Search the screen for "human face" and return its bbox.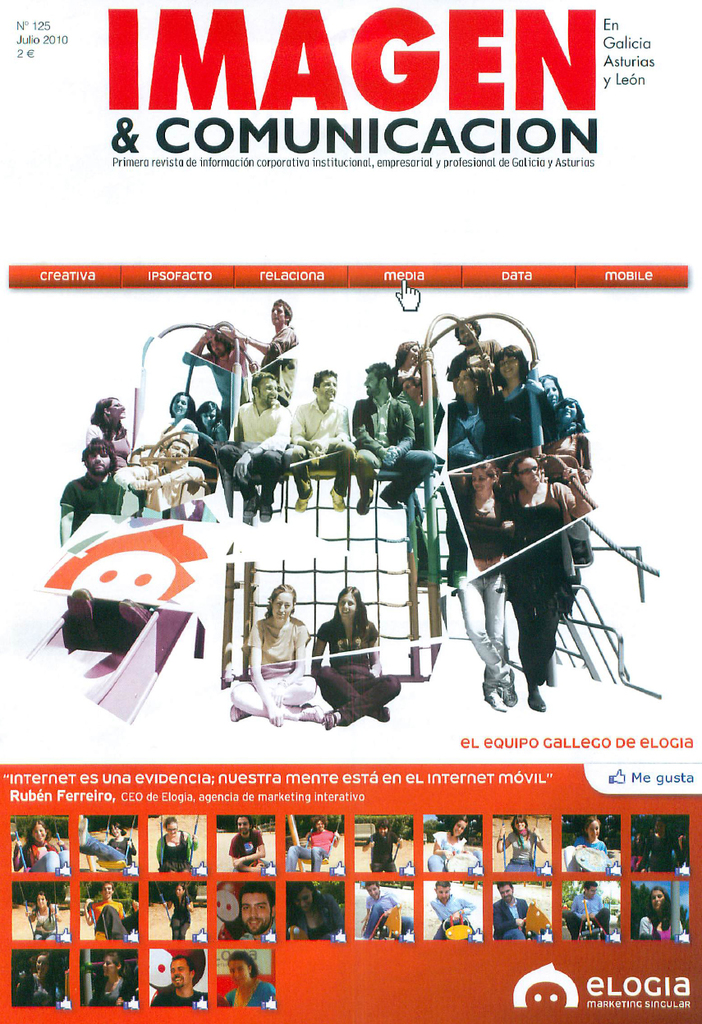
Found: [x1=468, y1=467, x2=491, y2=492].
